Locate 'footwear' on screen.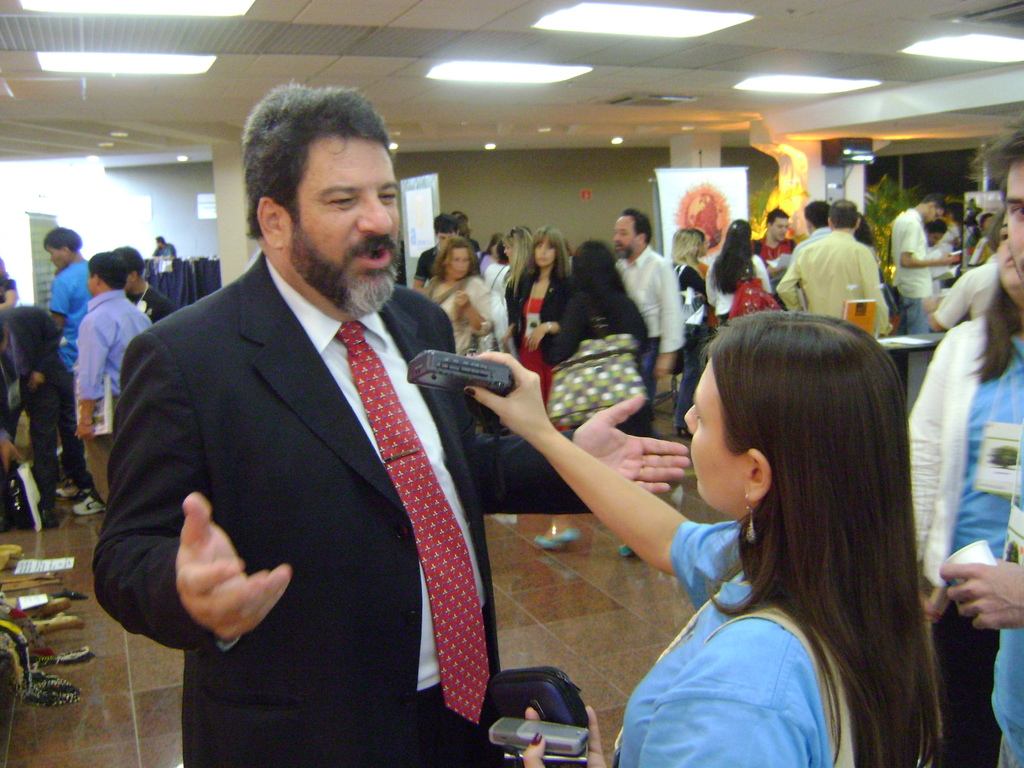
On screen at <region>673, 424, 694, 440</region>.
